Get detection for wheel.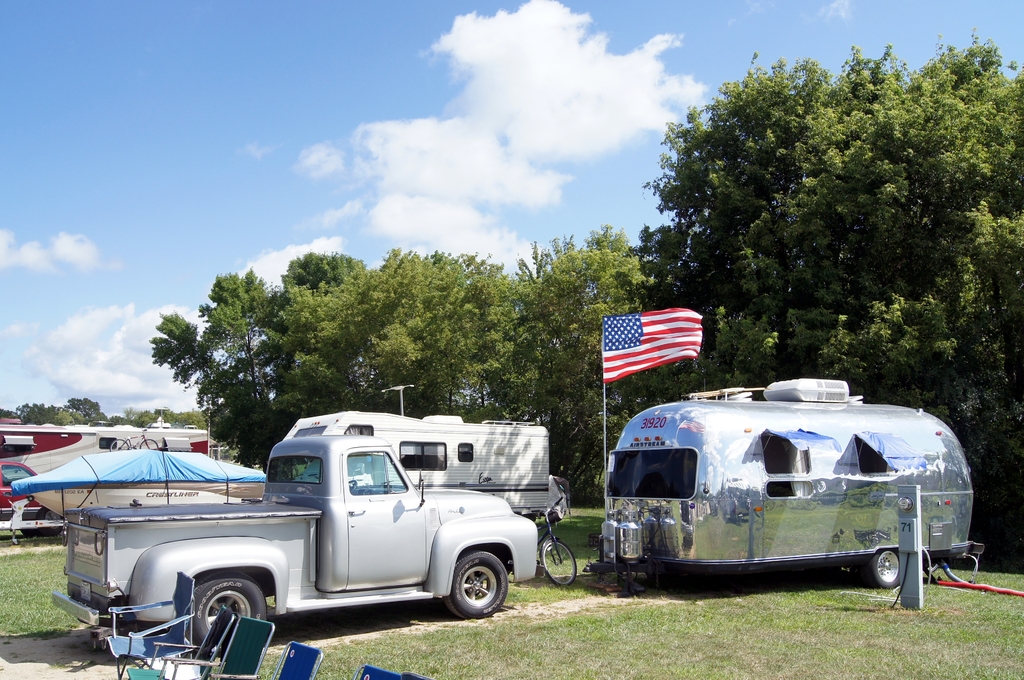
Detection: bbox(445, 553, 512, 621).
